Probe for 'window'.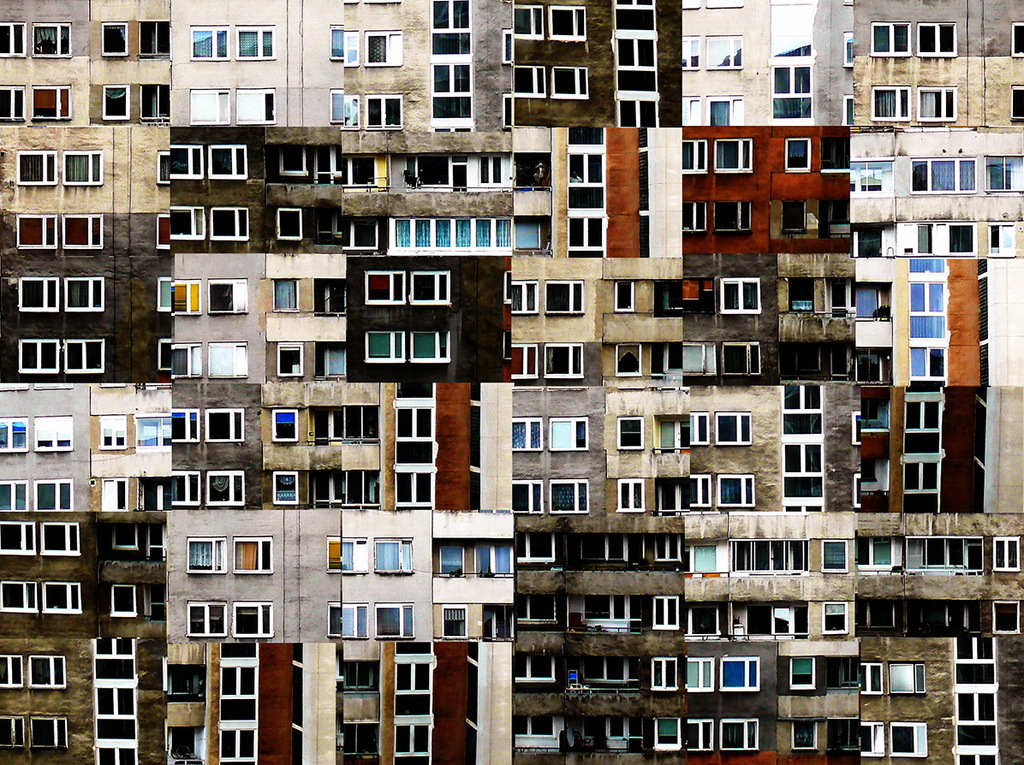
Probe result: BBox(327, 598, 362, 638).
